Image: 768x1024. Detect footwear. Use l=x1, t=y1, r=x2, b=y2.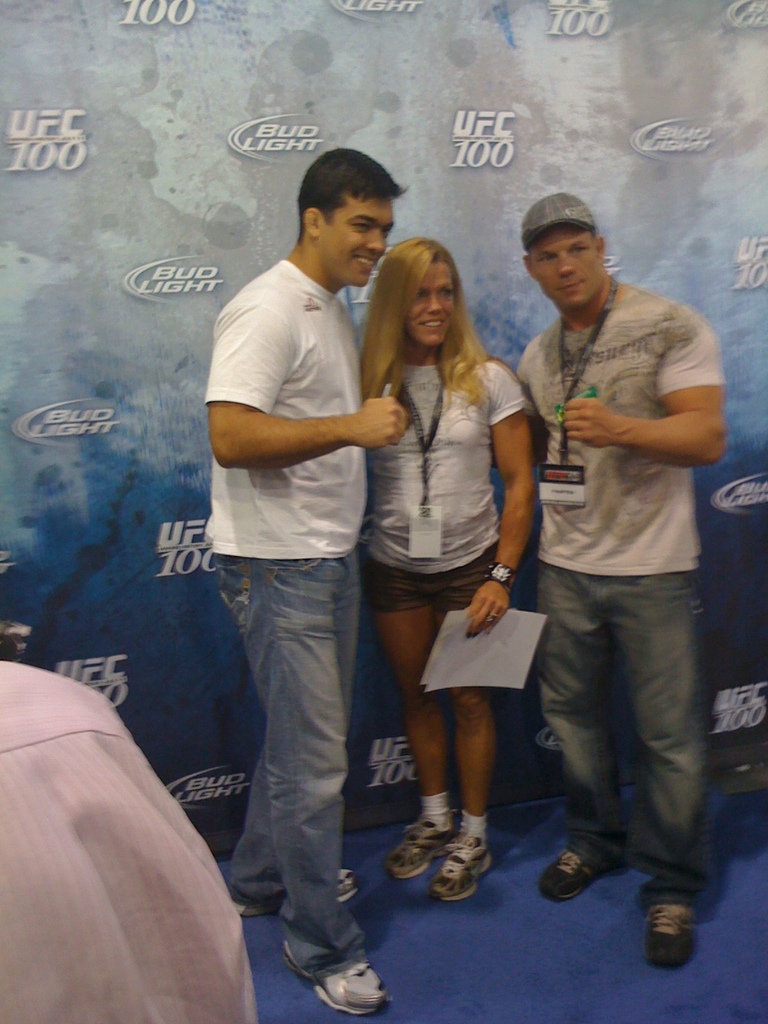
l=383, t=808, r=455, b=881.
